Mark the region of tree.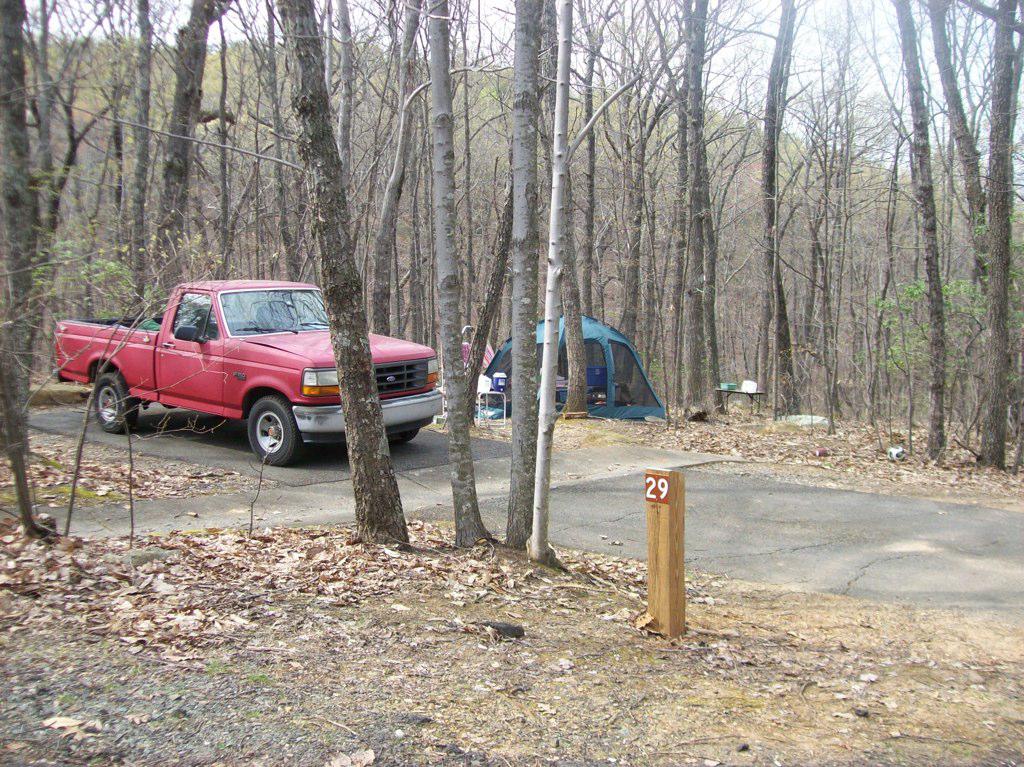
Region: <region>0, 156, 229, 542</region>.
